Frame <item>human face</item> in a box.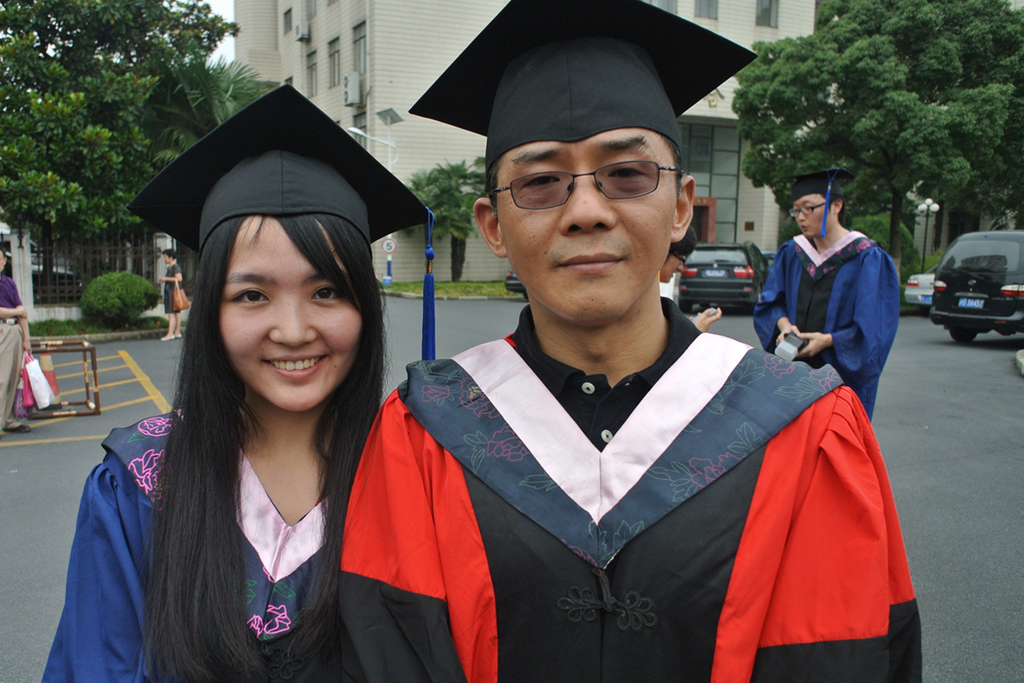
[left=159, top=249, right=175, bottom=264].
